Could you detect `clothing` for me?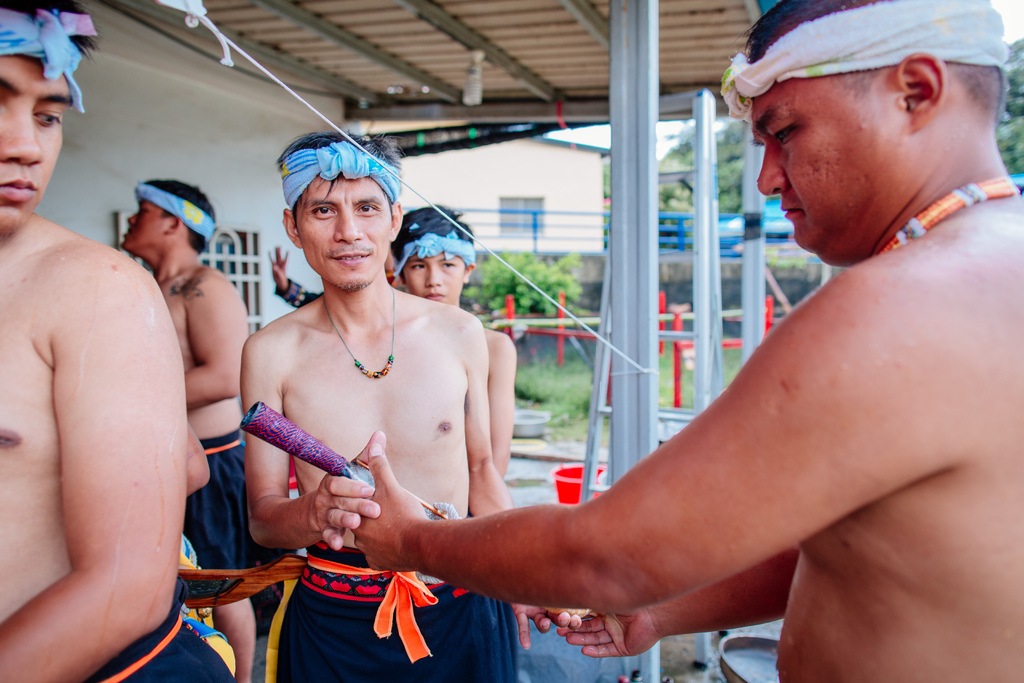
Detection result: detection(284, 136, 406, 220).
